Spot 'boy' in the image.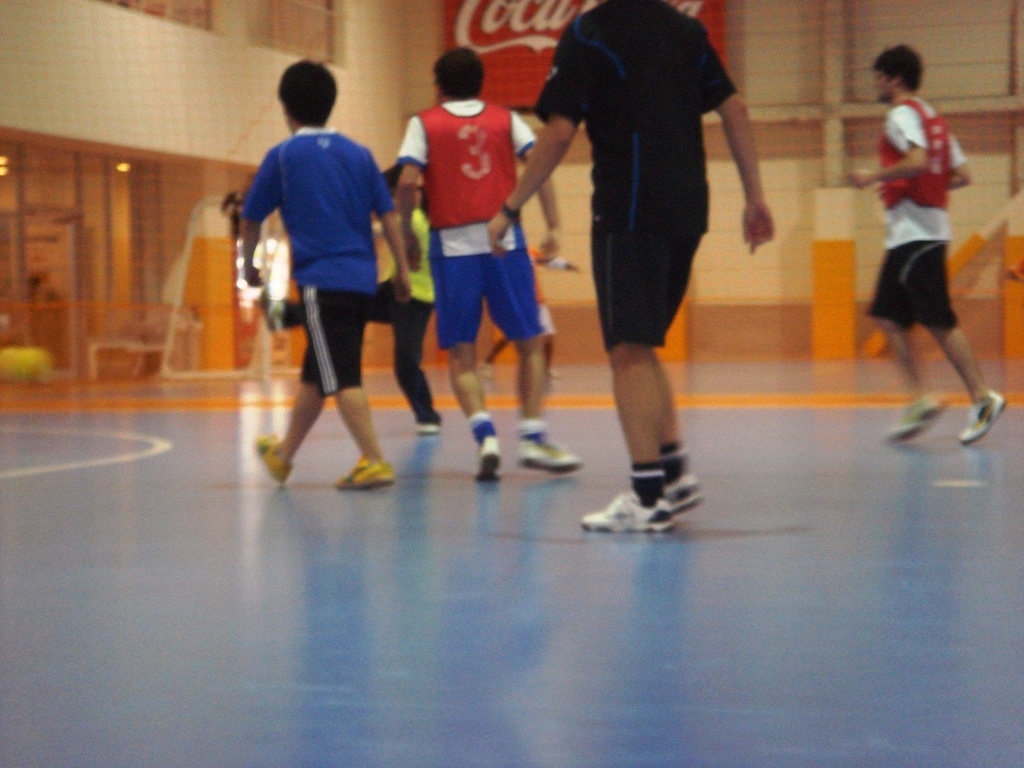
'boy' found at box(227, 56, 425, 499).
